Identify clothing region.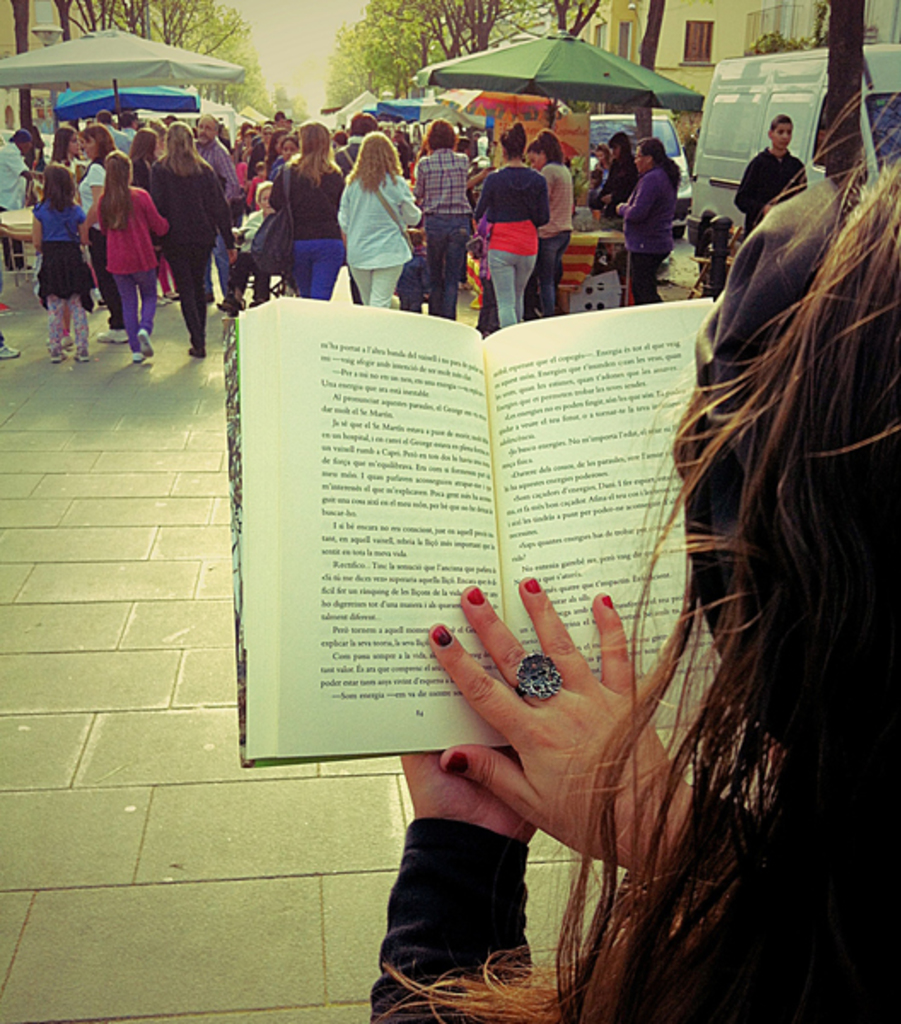
Region: <box>319,128,442,302</box>.
